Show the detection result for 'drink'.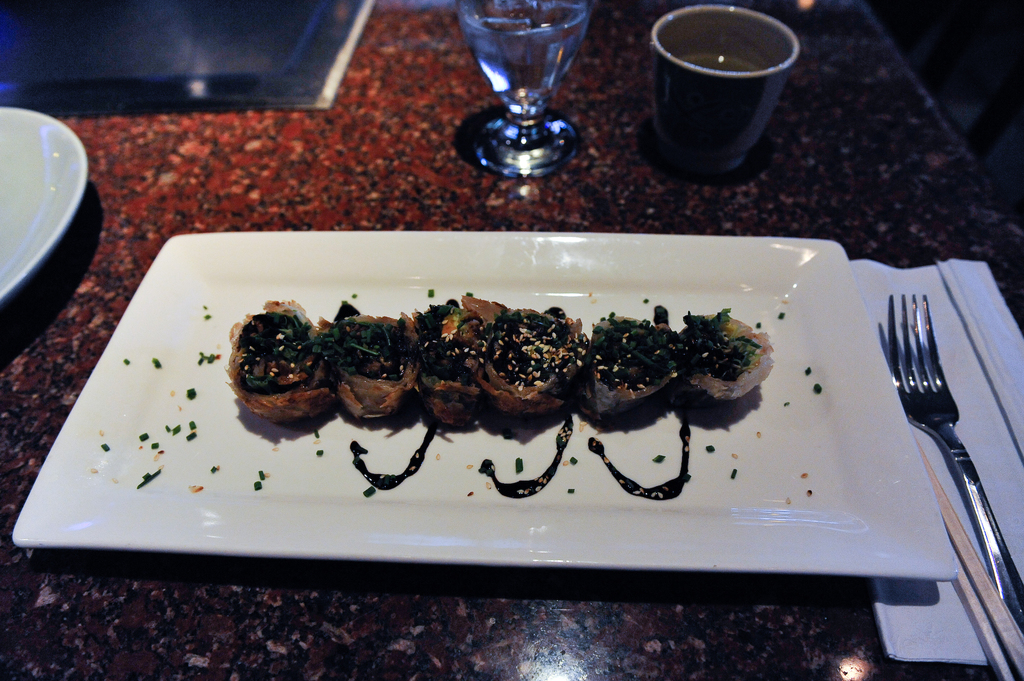
460/6/593/132.
